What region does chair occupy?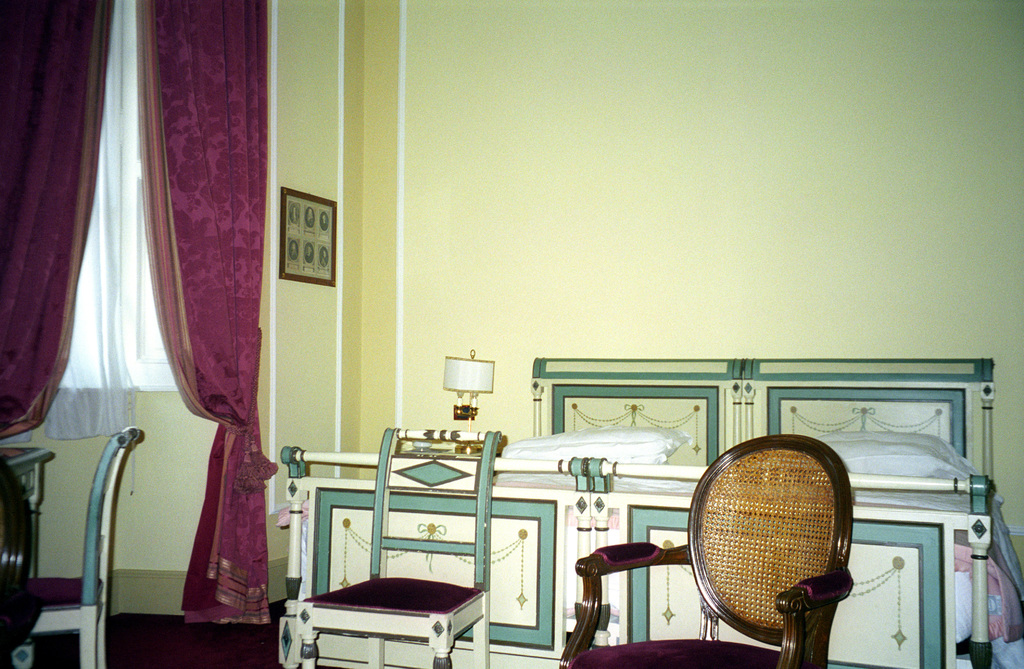
[0,425,143,668].
